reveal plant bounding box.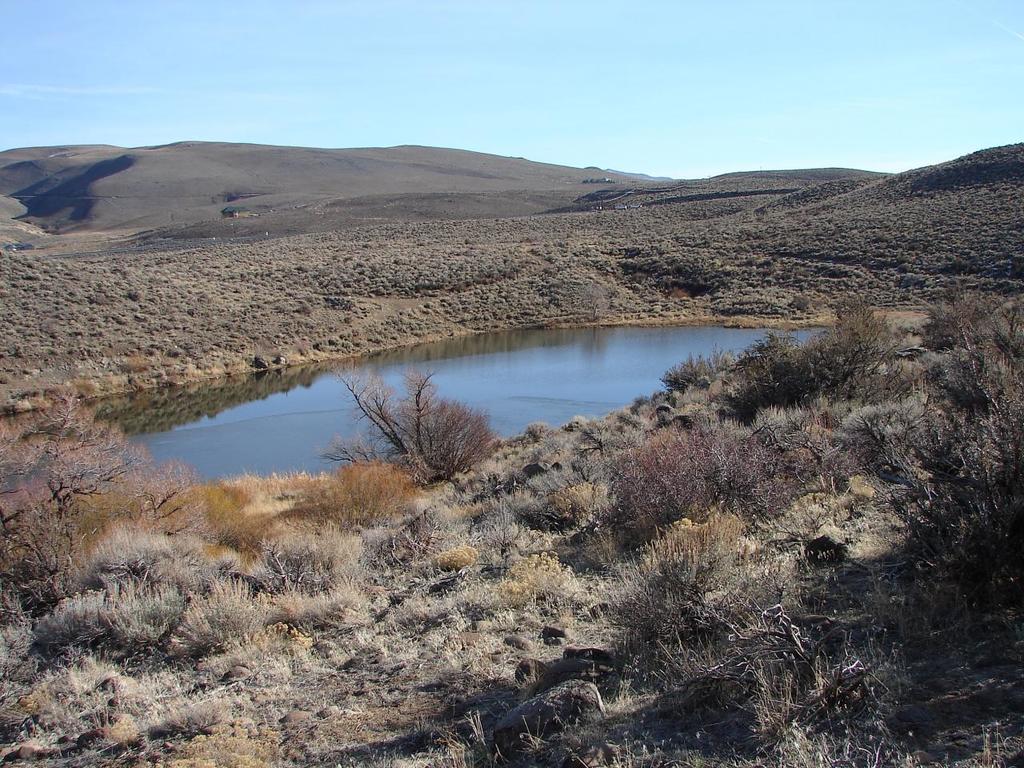
Revealed: <box>193,469,271,557</box>.
